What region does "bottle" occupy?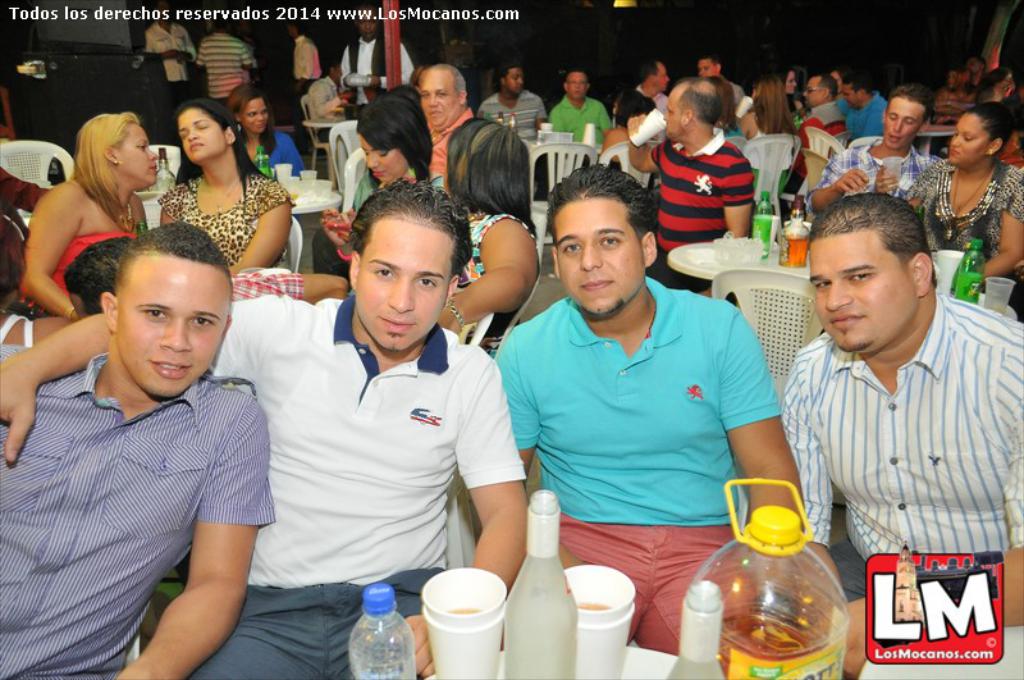
[left=692, top=506, right=854, bottom=668].
